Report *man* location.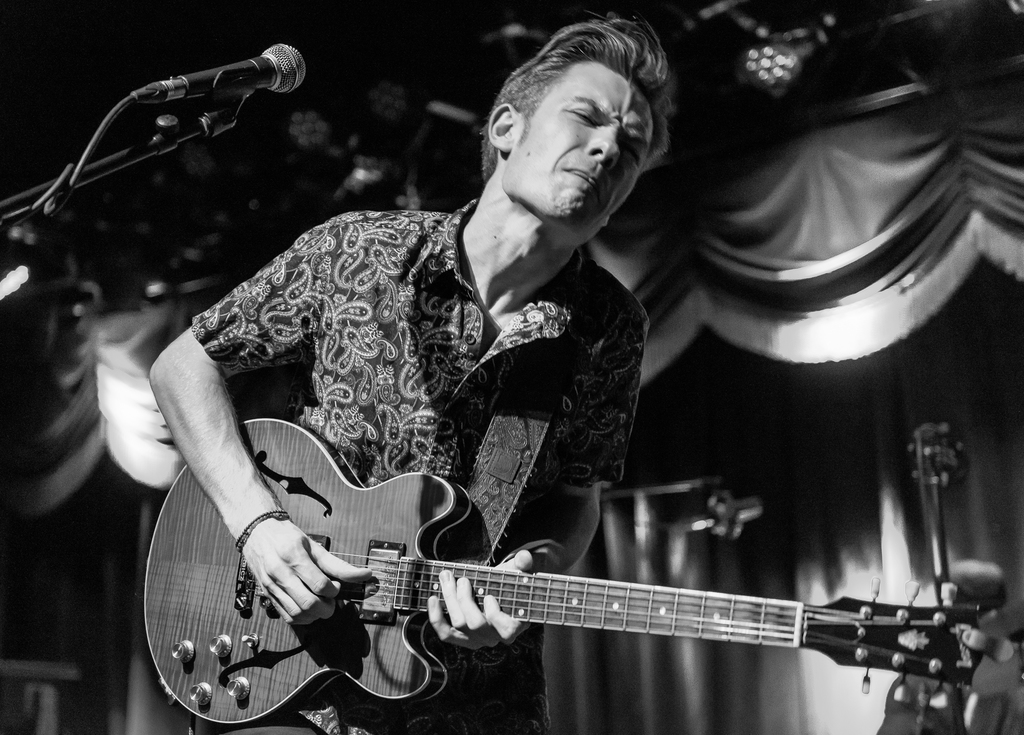
Report: x1=148 y1=22 x2=684 y2=734.
